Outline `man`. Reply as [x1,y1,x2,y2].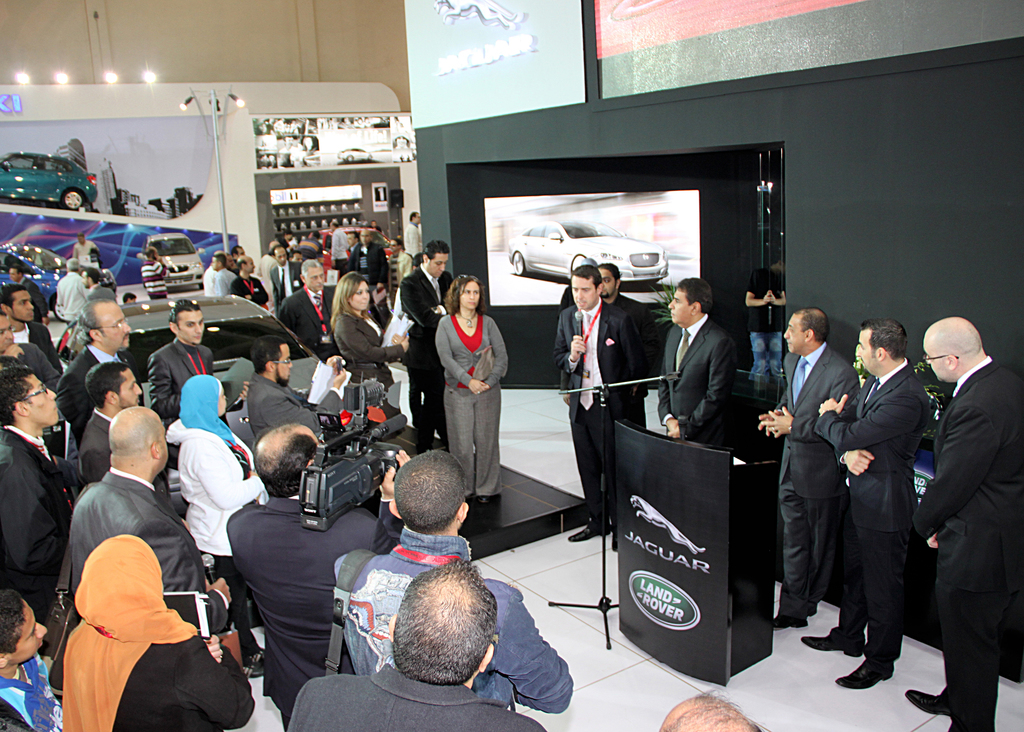
[201,225,306,316].
